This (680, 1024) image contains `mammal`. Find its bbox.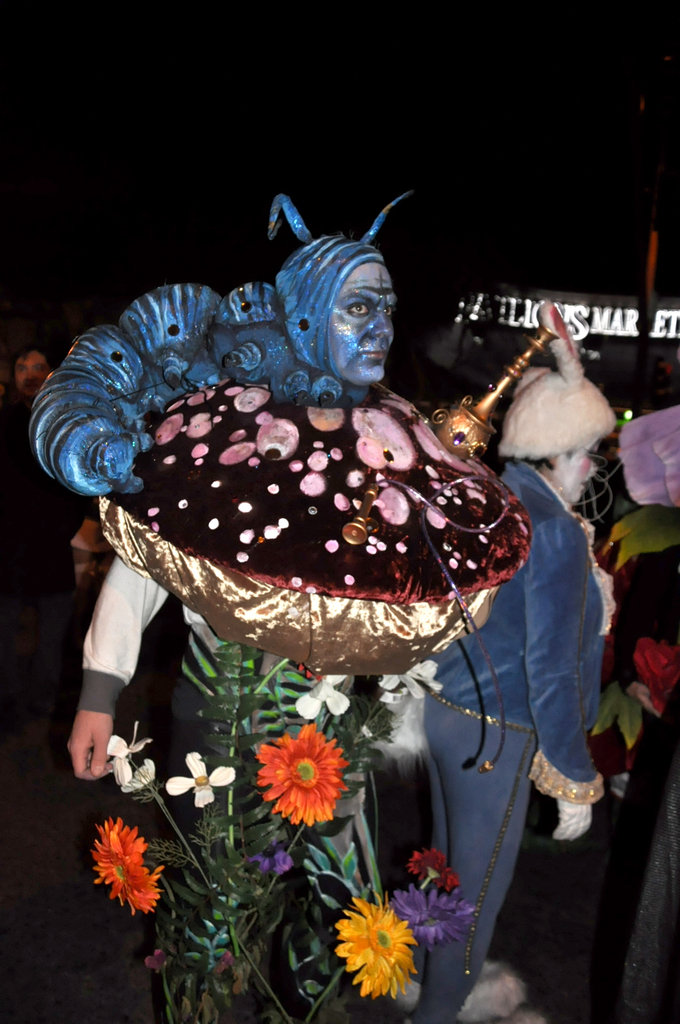
7/343/60/786.
